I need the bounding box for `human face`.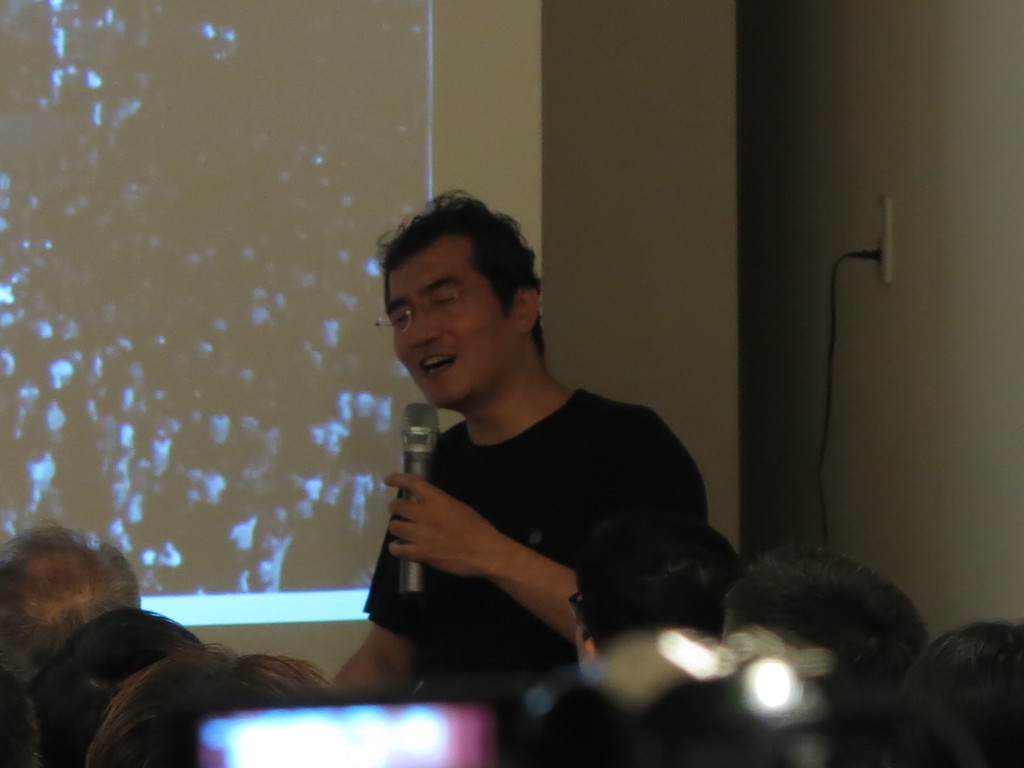
Here it is: <box>388,236,508,406</box>.
